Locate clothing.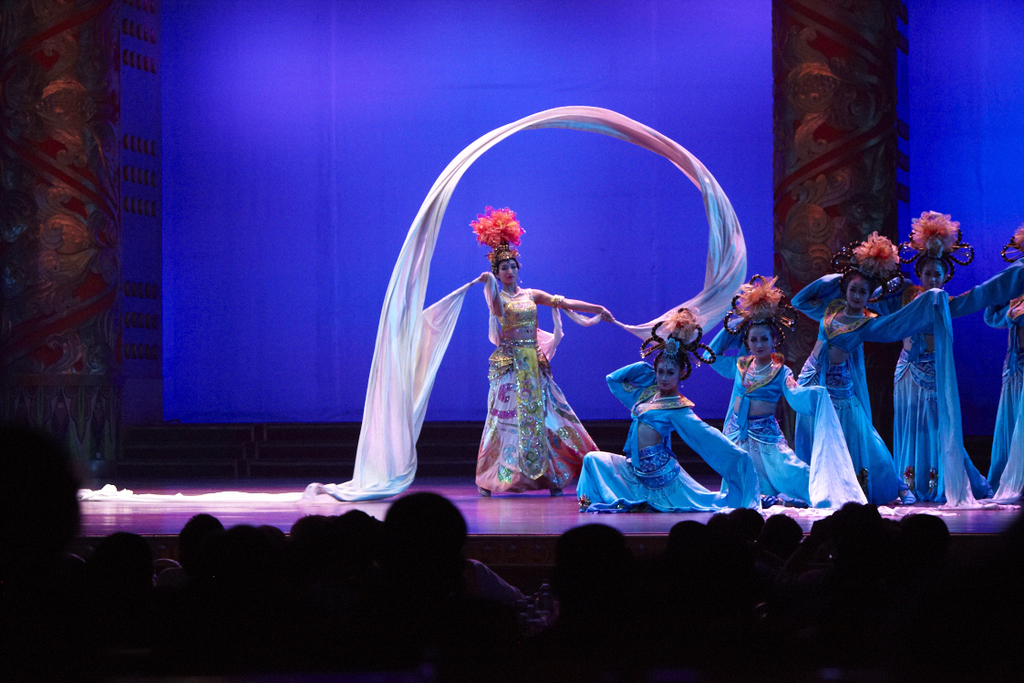
Bounding box: region(876, 251, 1023, 516).
